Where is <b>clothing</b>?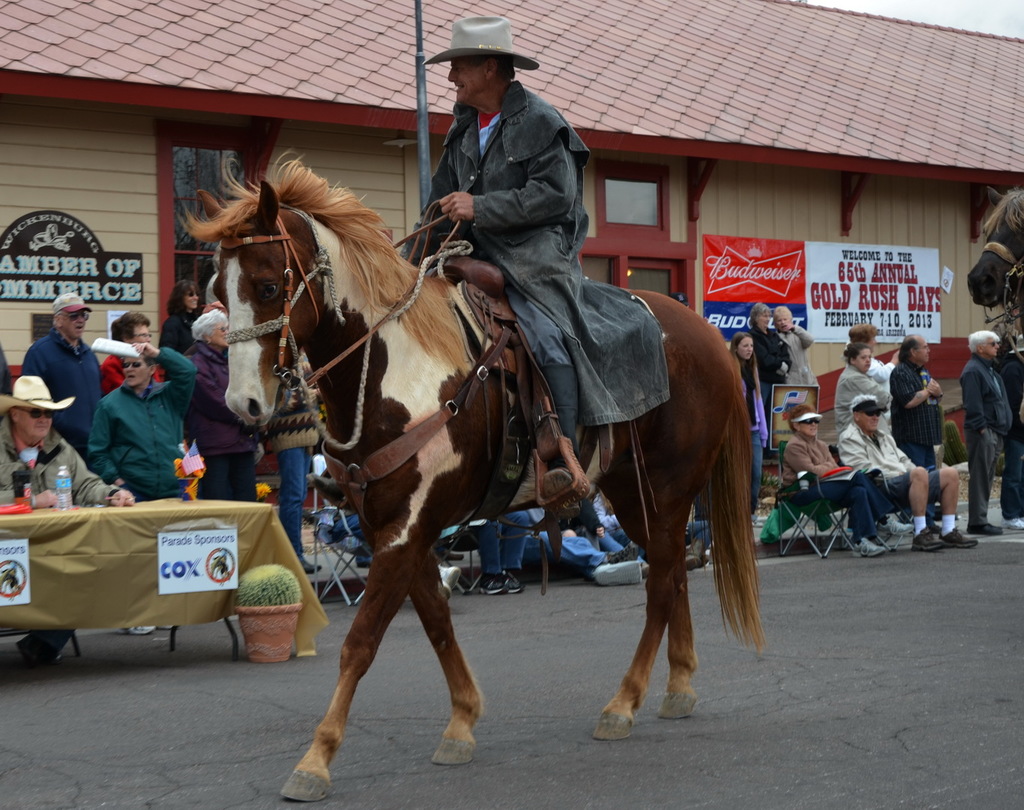
BBox(0, 347, 11, 395).
